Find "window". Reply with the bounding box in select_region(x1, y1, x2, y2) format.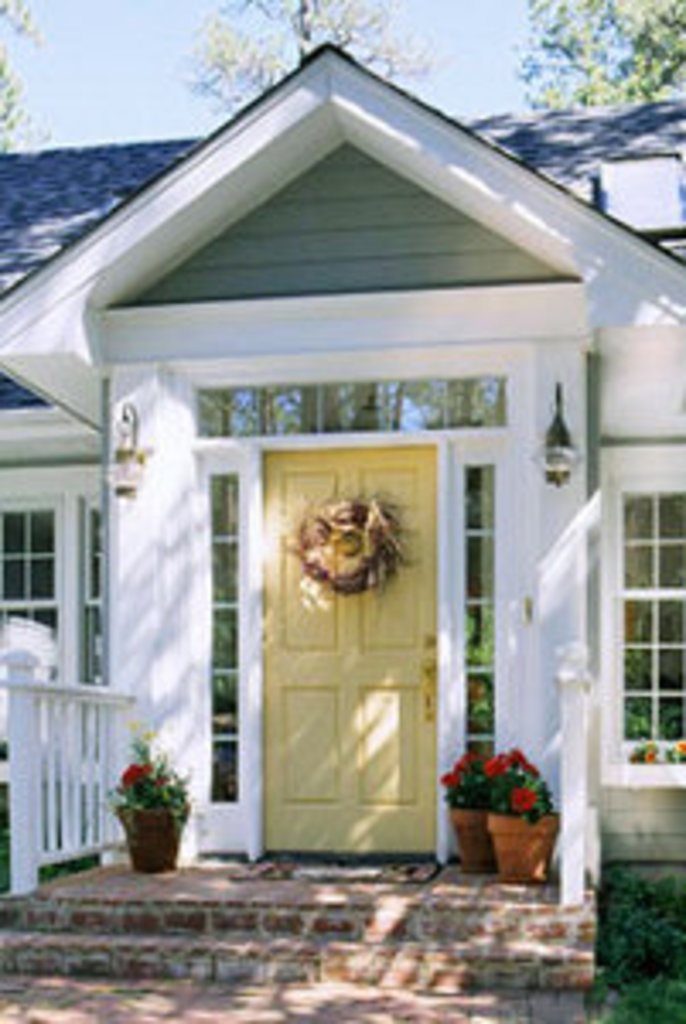
select_region(0, 468, 109, 683).
